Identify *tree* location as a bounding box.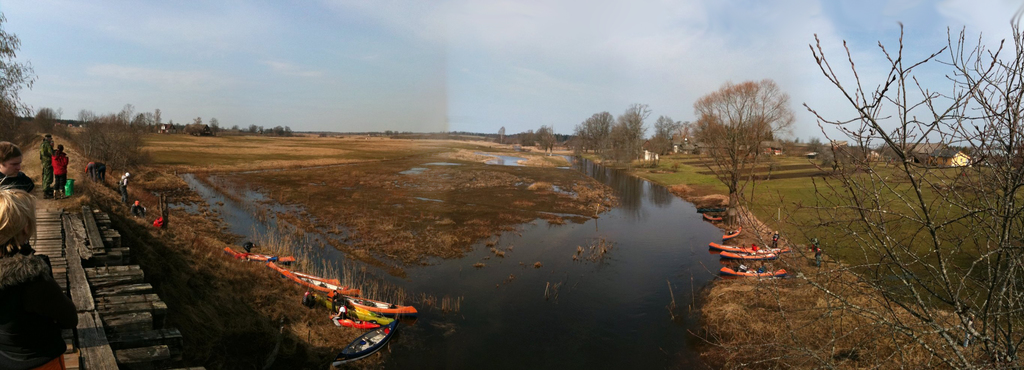
box(604, 98, 653, 165).
